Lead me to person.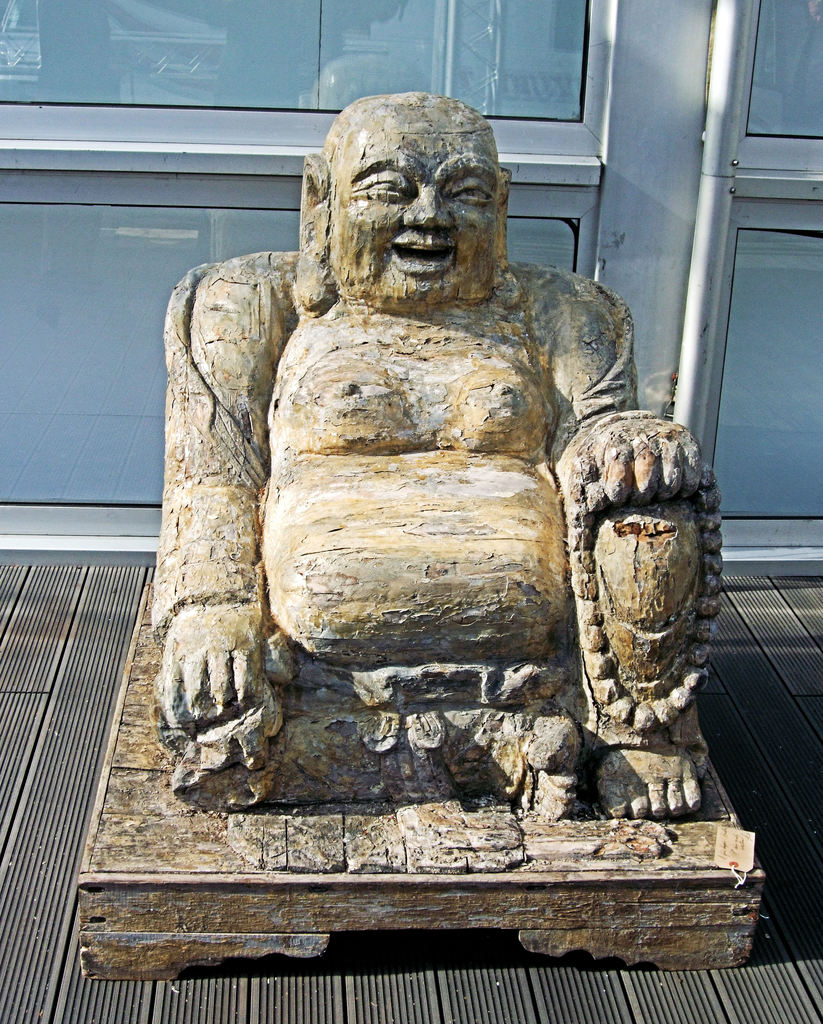
Lead to [215, 168, 695, 807].
